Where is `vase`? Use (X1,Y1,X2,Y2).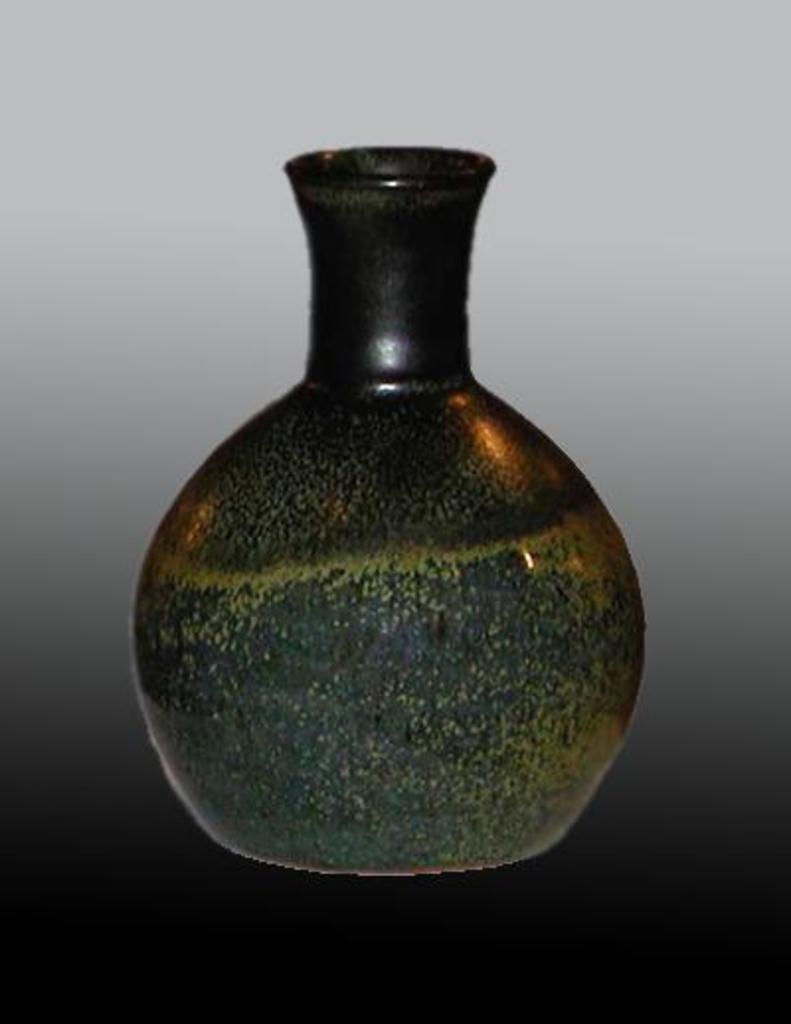
(132,144,647,880).
